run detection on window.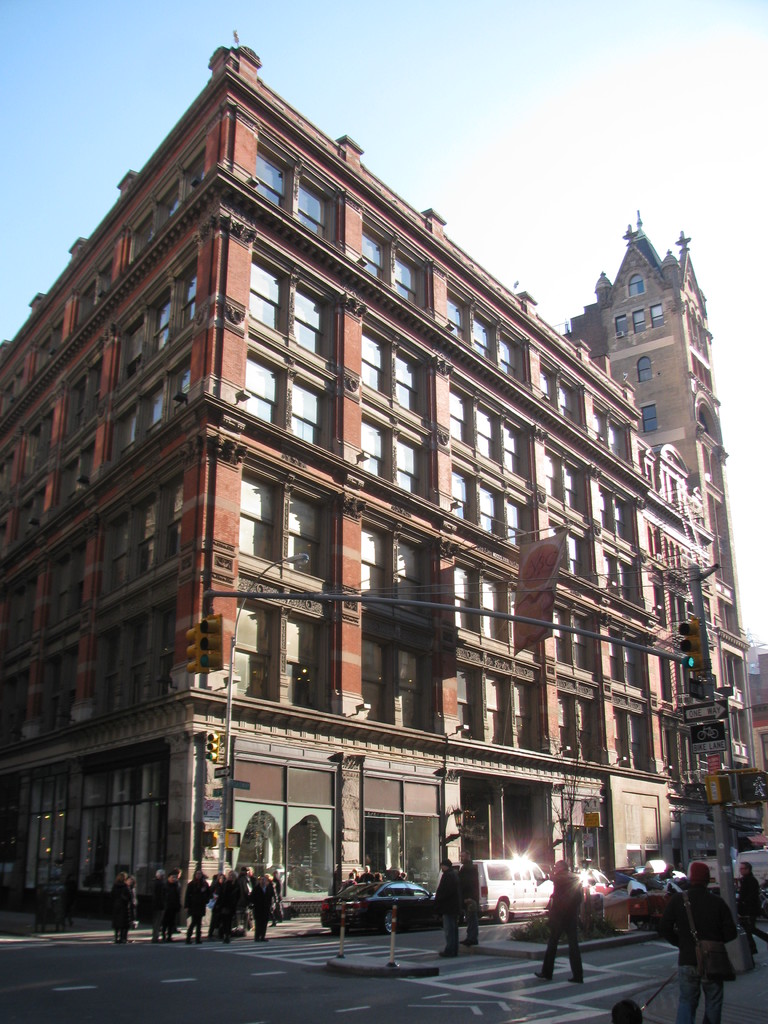
Result: 20 428 34 479.
